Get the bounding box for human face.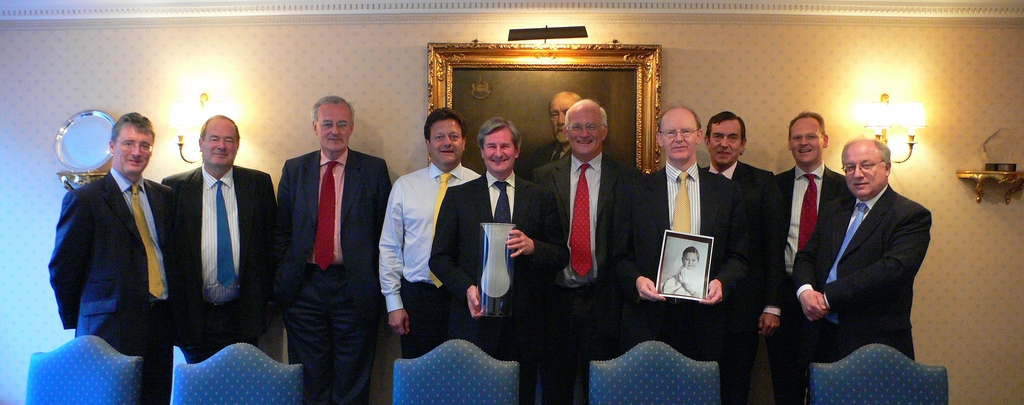
(left=570, top=99, right=605, bottom=155).
